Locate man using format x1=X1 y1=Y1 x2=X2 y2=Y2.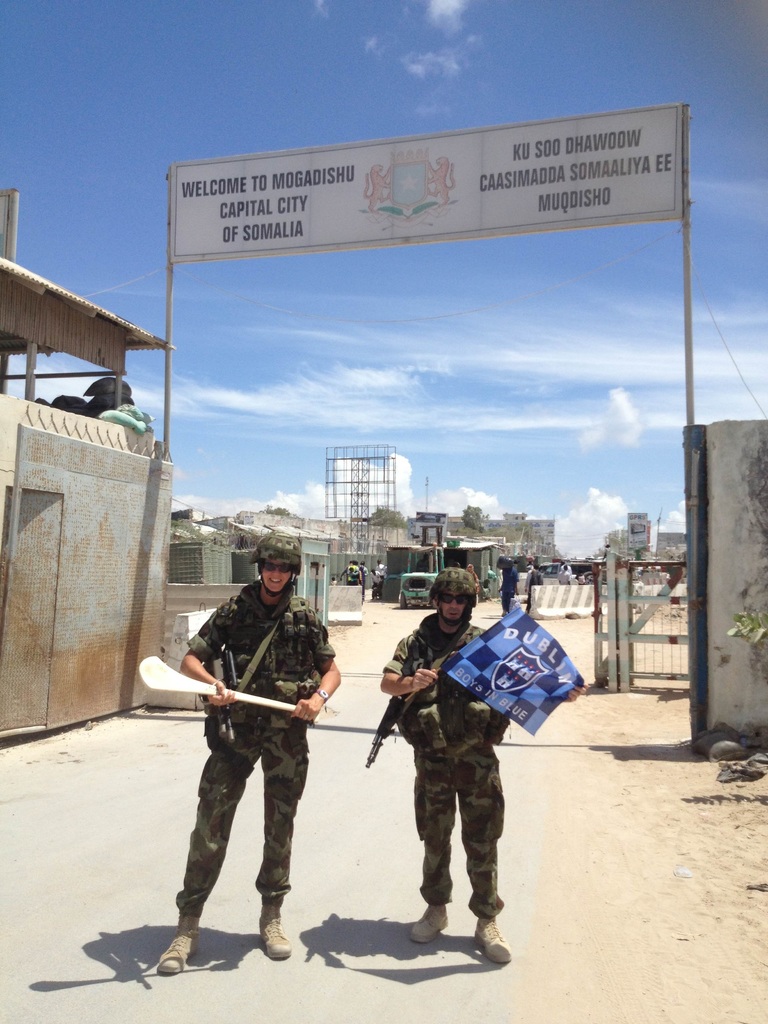
x1=377 y1=565 x2=592 y2=962.
